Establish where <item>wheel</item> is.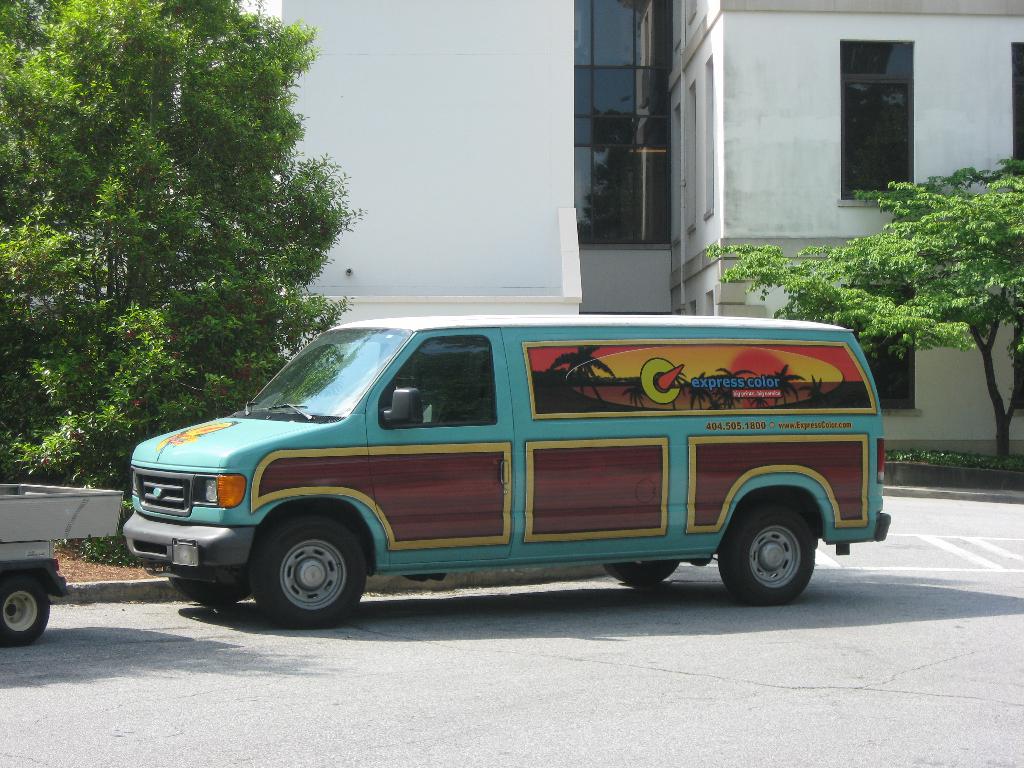
Established at 719 503 813 606.
